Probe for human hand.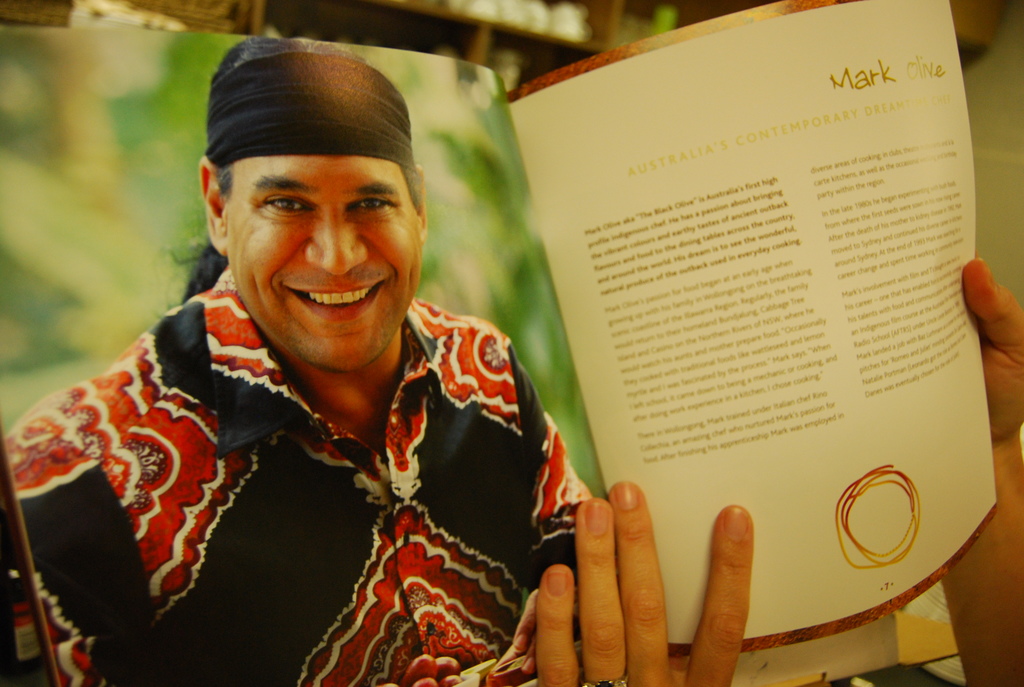
Probe result: [958, 257, 1023, 446].
